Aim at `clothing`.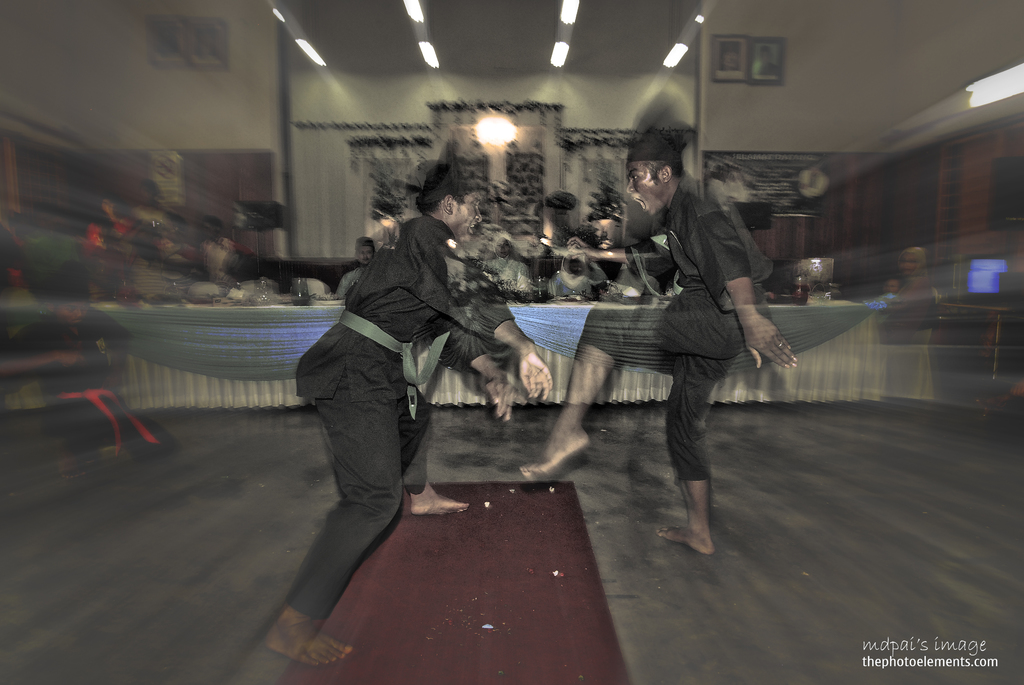
Aimed at 5, 303, 168, 455.
